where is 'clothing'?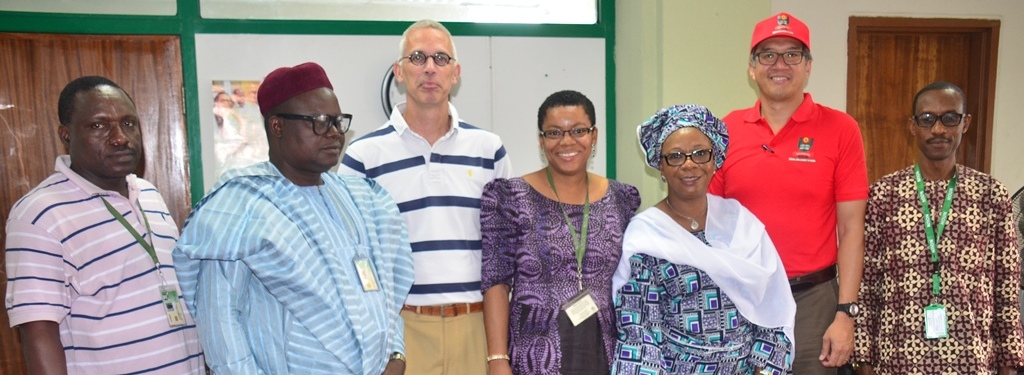
<region>706, 91, 871, 374</region>.
